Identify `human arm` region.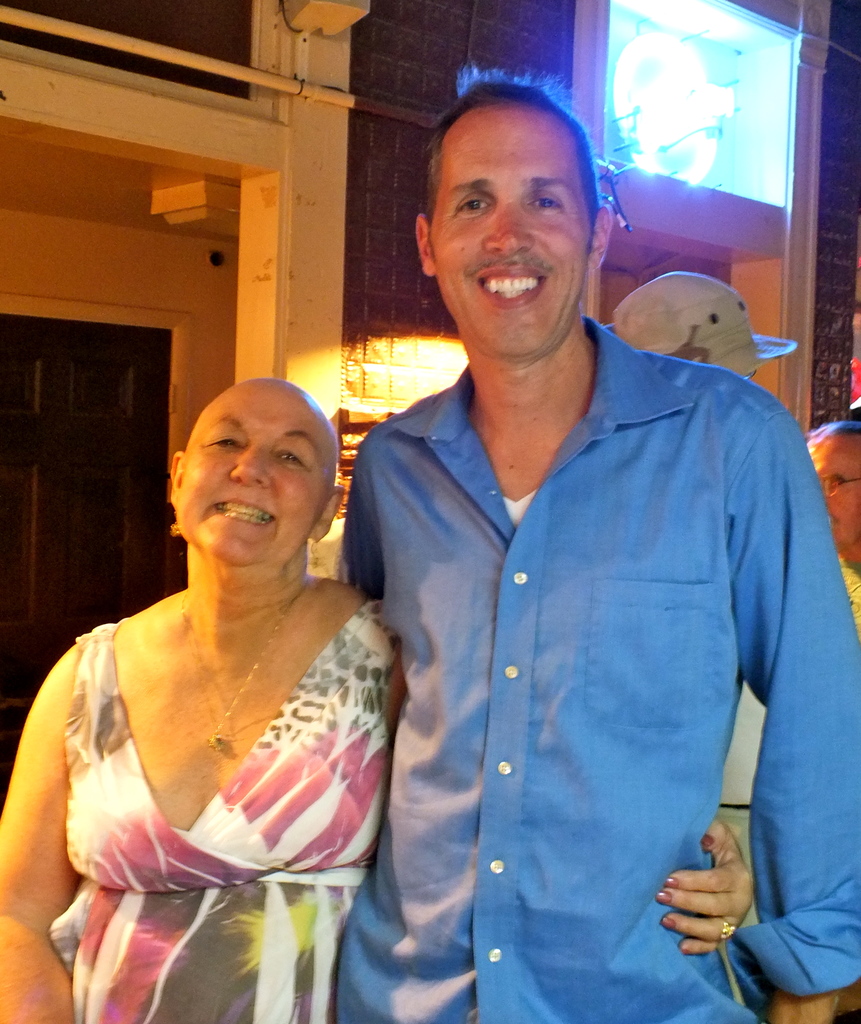
Region: left=344, top=451, right=386, bottom=603.
